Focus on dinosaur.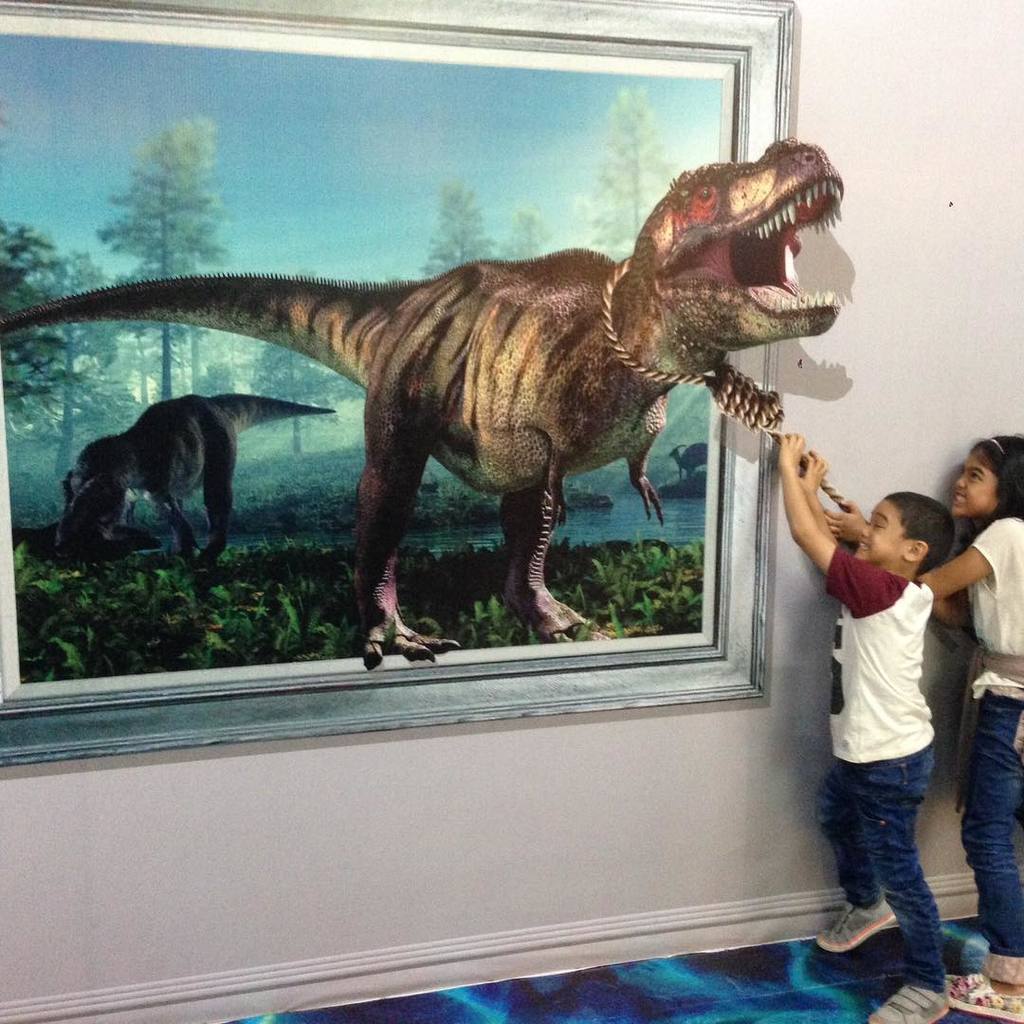
Focused at <bbox>61, 395, 338, 569</bbox>.
